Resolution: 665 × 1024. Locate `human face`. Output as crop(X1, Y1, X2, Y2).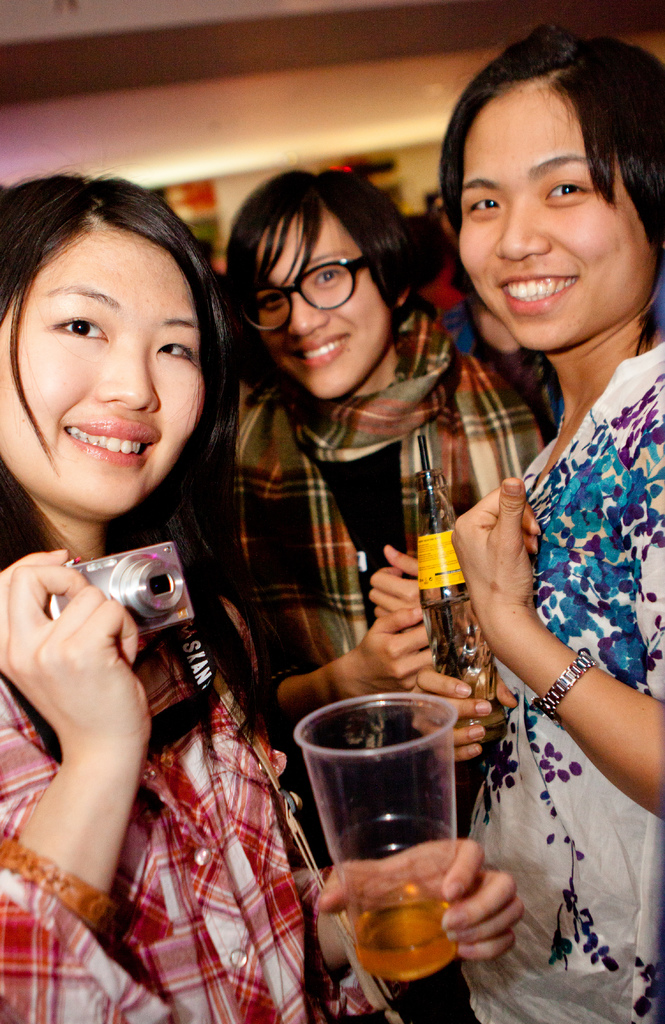
crop(461, 86, 652, 344).
